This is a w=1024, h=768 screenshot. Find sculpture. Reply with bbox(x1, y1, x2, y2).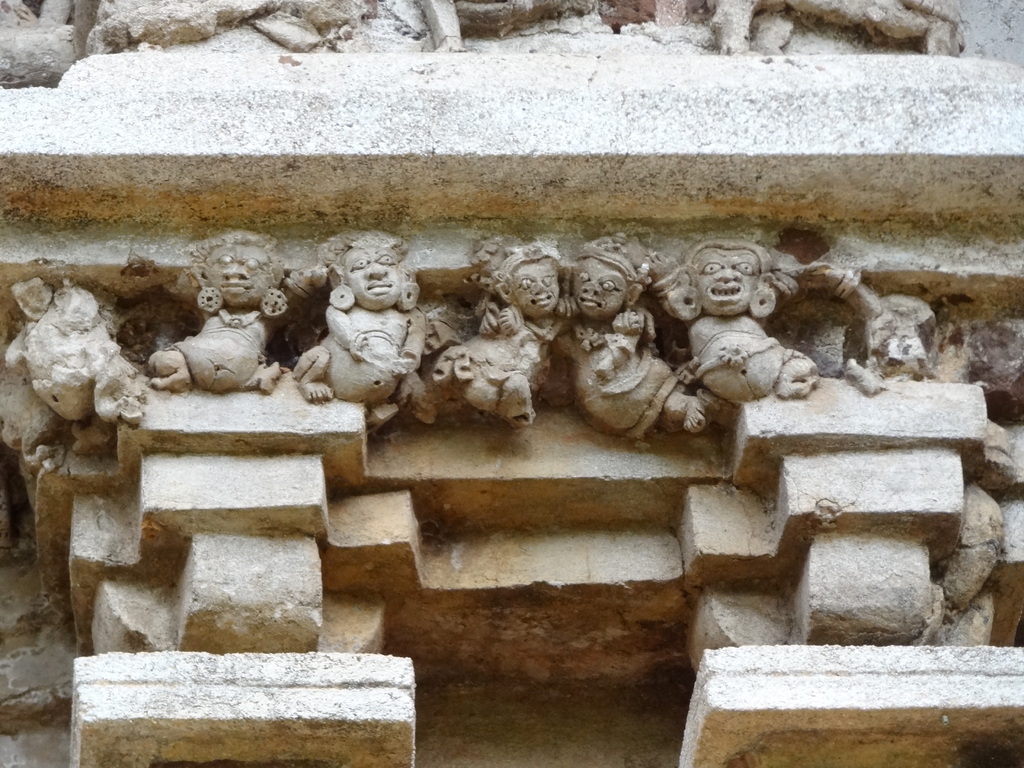
bbox(631, 239, 816, 403).
